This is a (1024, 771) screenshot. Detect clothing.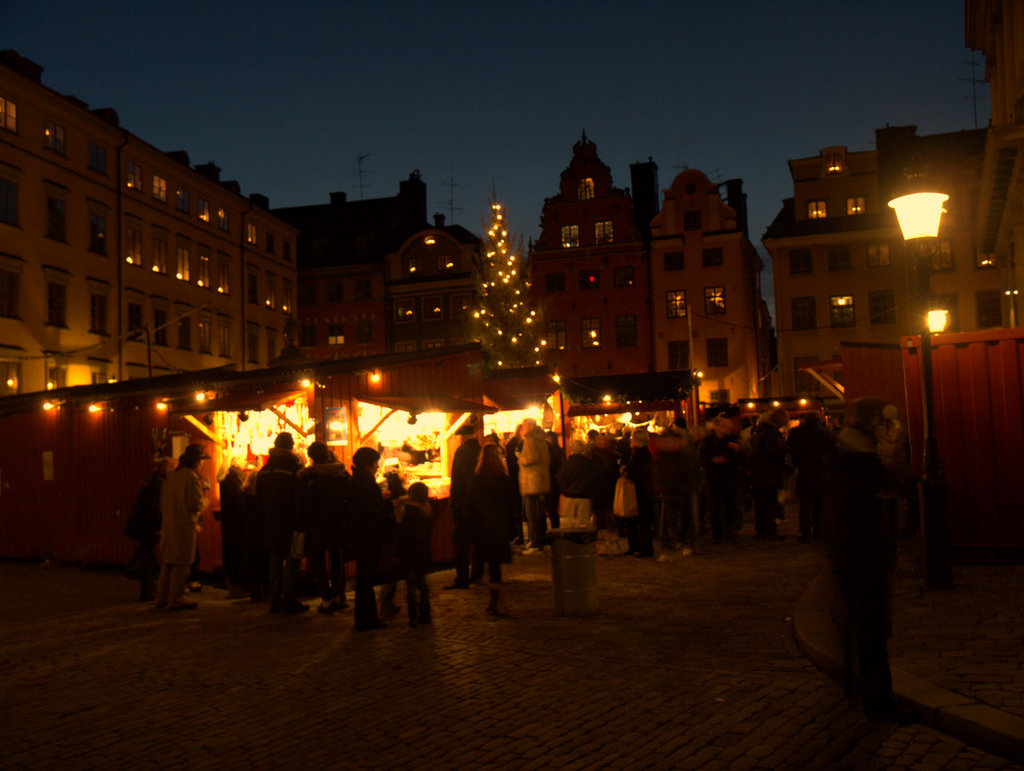
box=[298, 465, 342, 599].
